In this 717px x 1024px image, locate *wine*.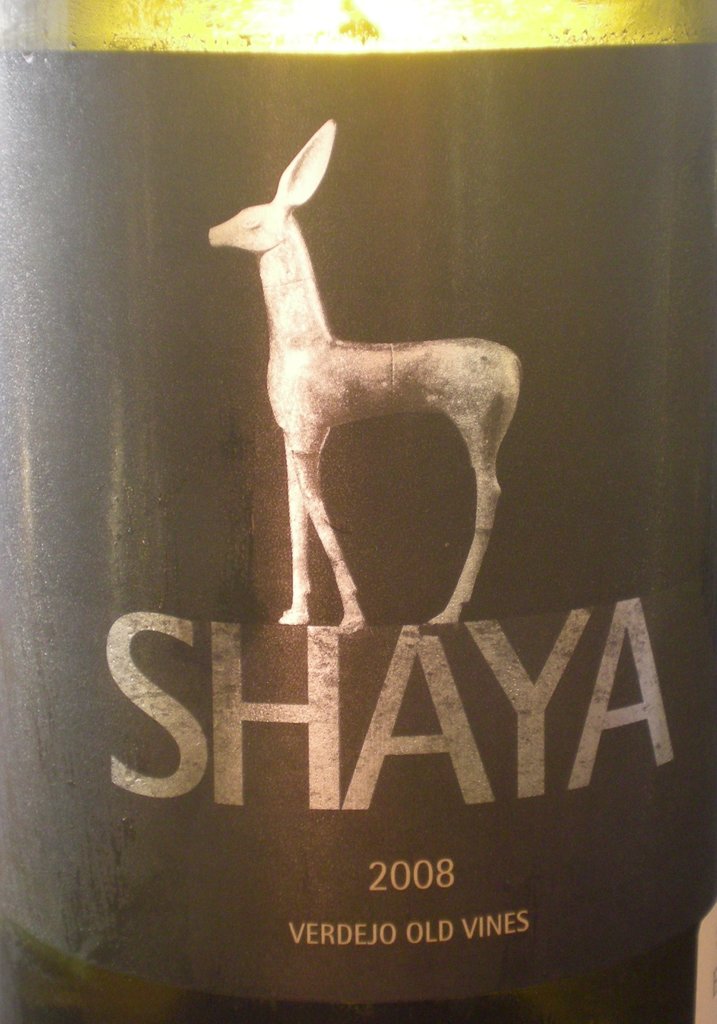
Bounding box: <region>0, 0, 716, 1023</region>.
